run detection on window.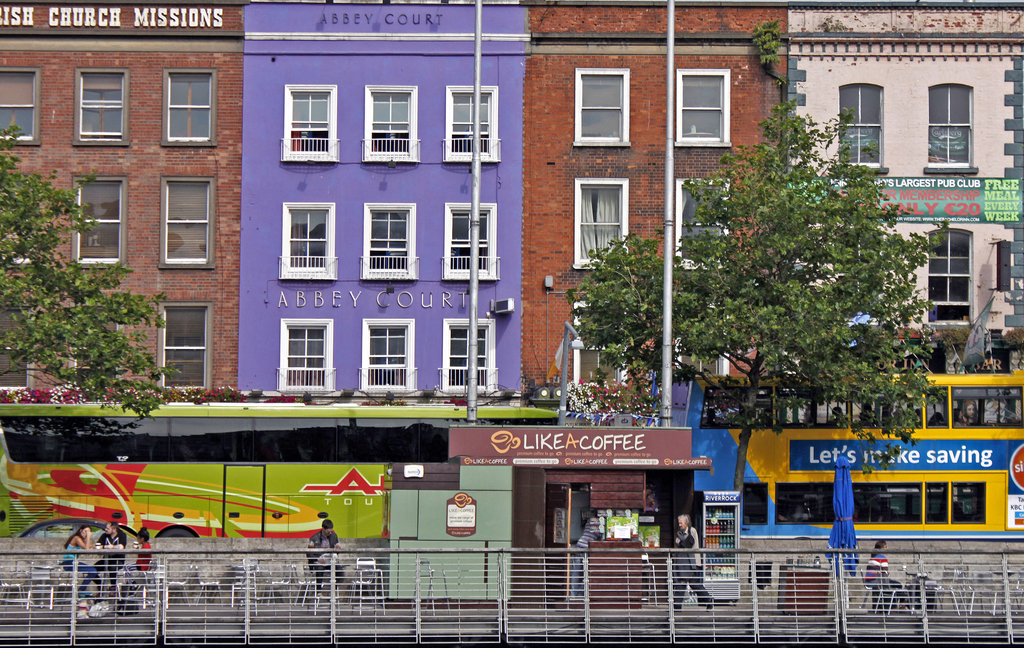
Result: box=[675, 72, 737, 147].
